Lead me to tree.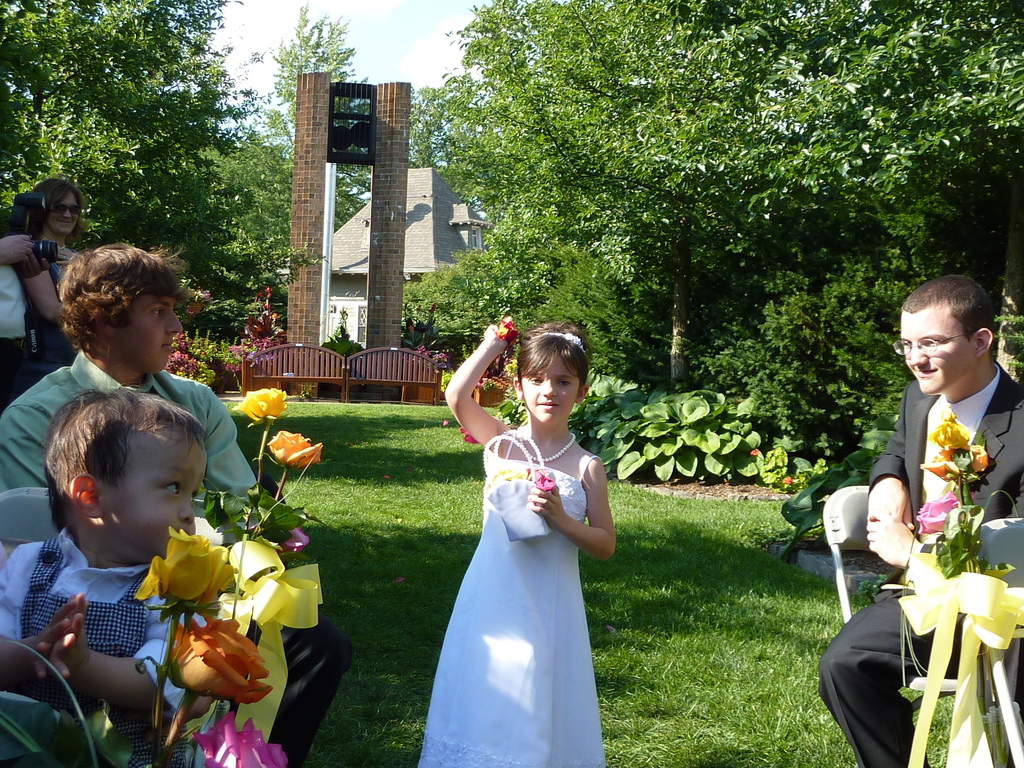
Lead to left=0, top=0, right=356, bottom=374.
